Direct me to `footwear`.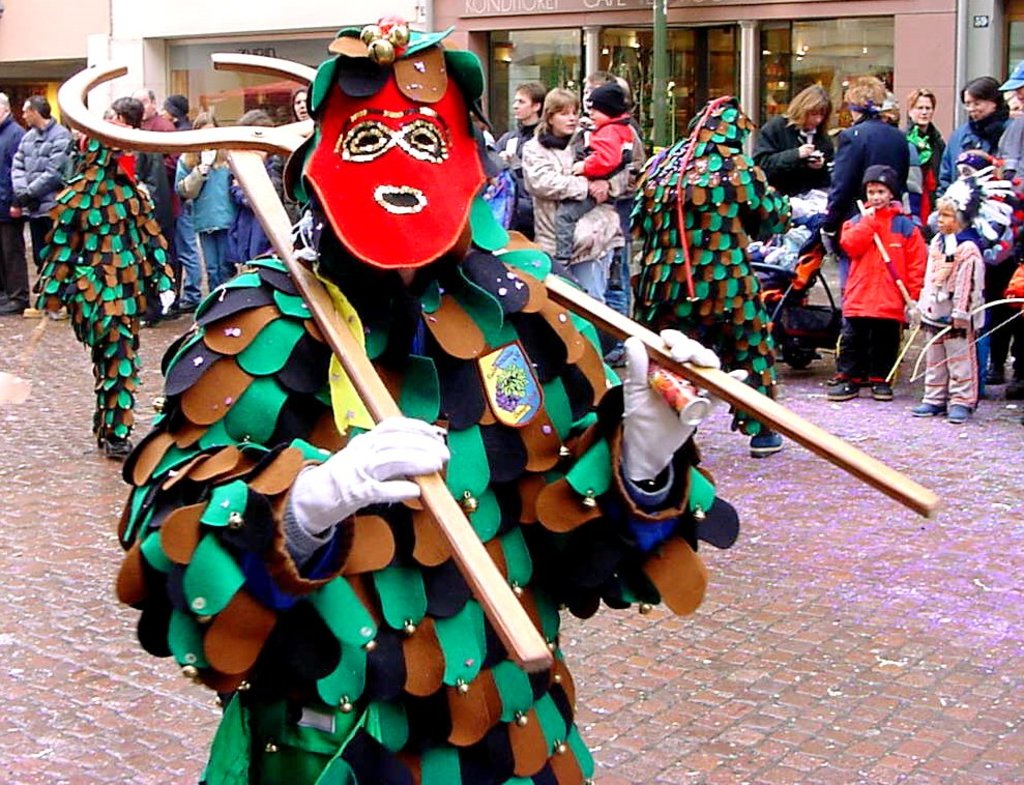
Direction: (x1=140, y1=311, x2=159, y2=324).
